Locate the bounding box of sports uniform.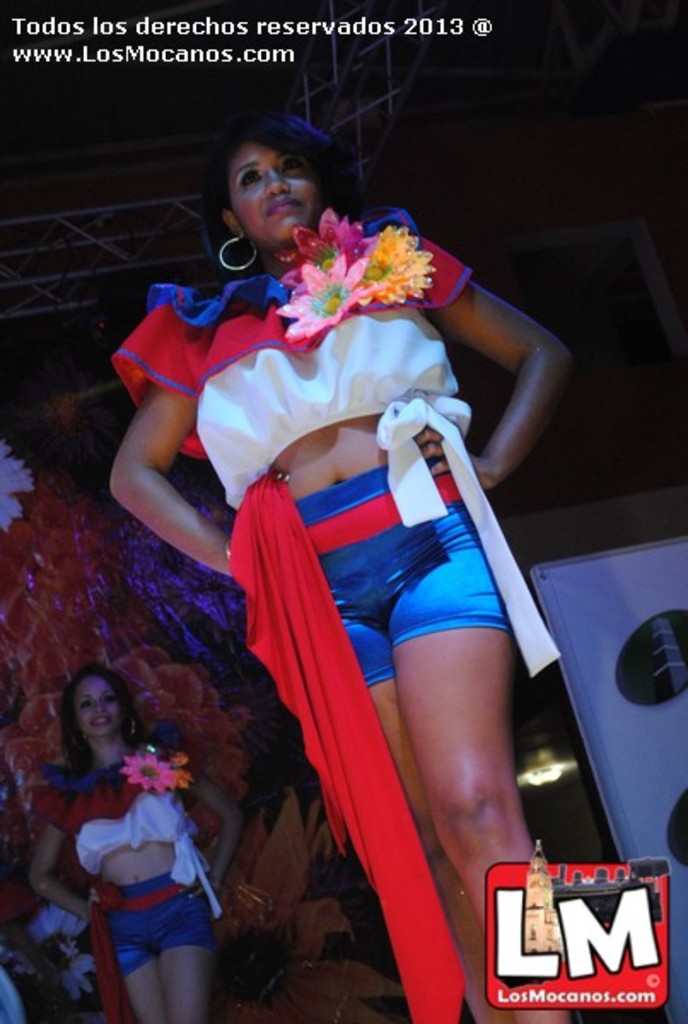
Bounding box: crop(106, 189, 565, 1022).
